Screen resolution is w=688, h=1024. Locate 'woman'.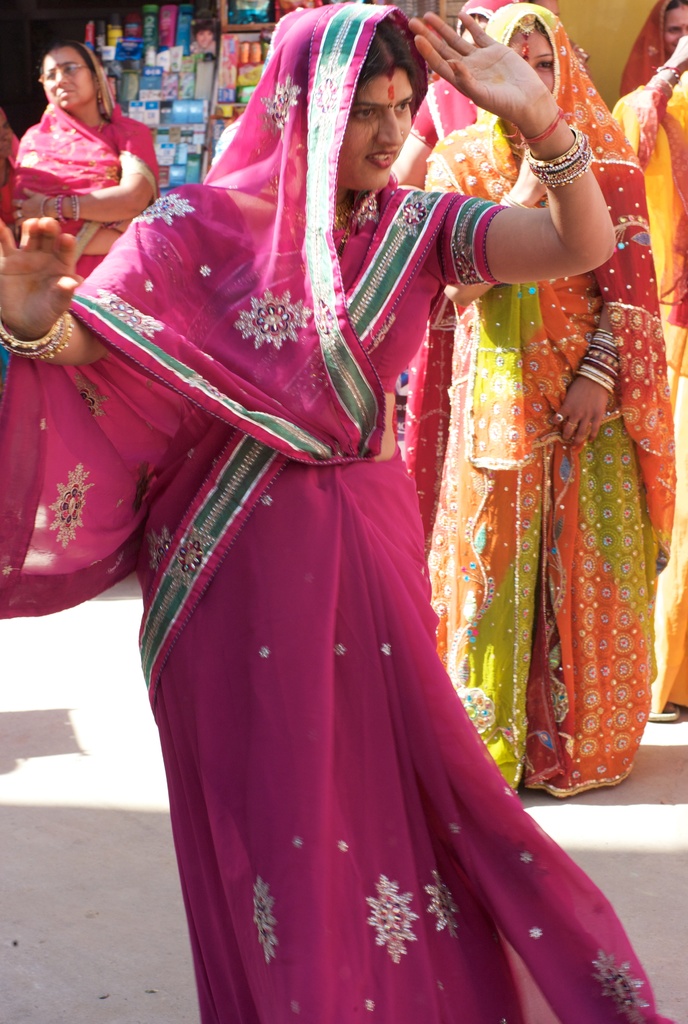
bbox=(596, 2, 687, 716).
